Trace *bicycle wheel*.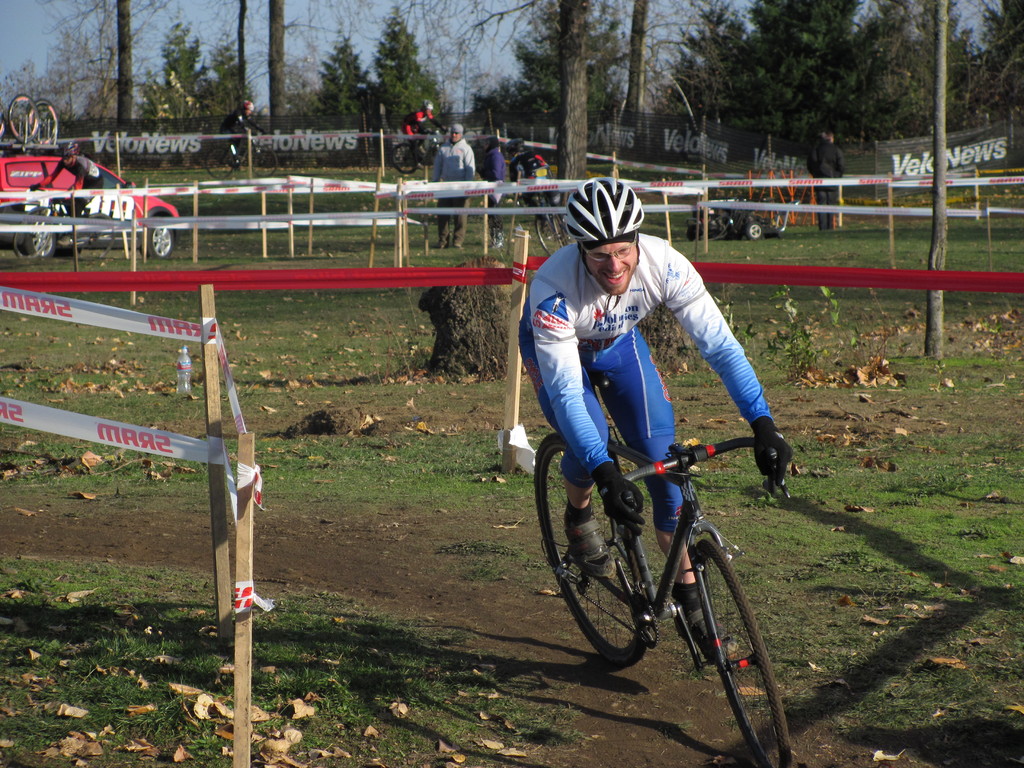
Traced to 535, 212, 577, 256.
